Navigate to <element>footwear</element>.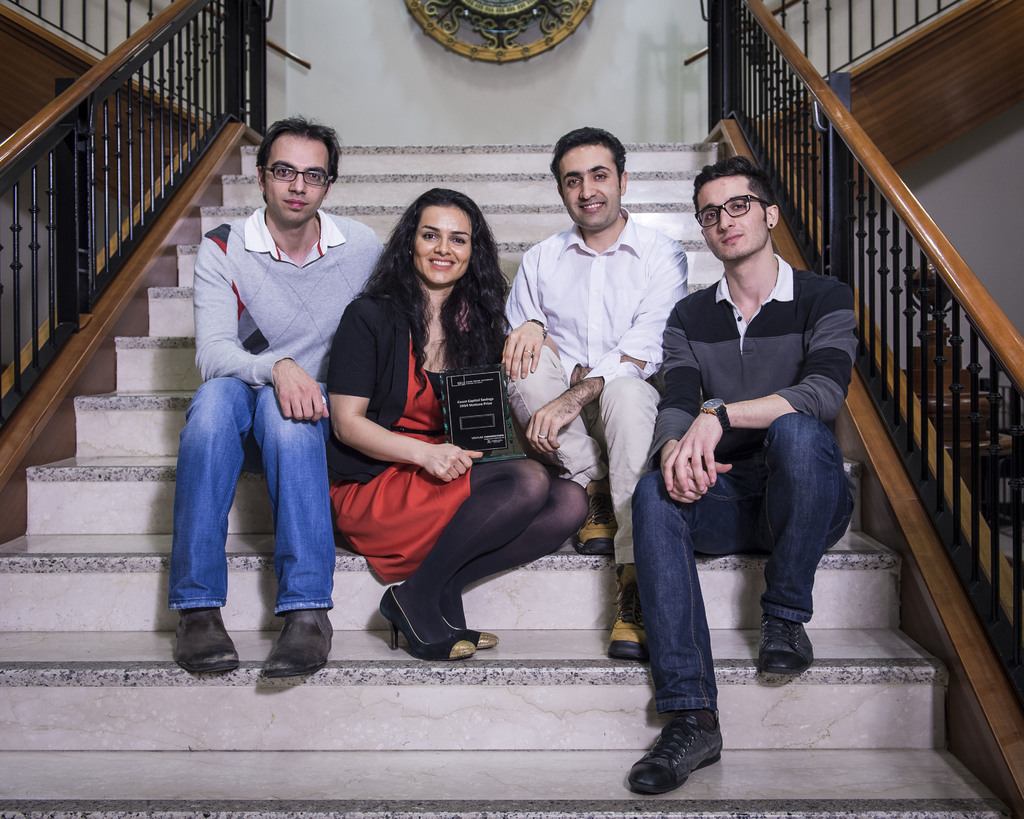
Navigation target: rect(626, 715, 723, 792).
